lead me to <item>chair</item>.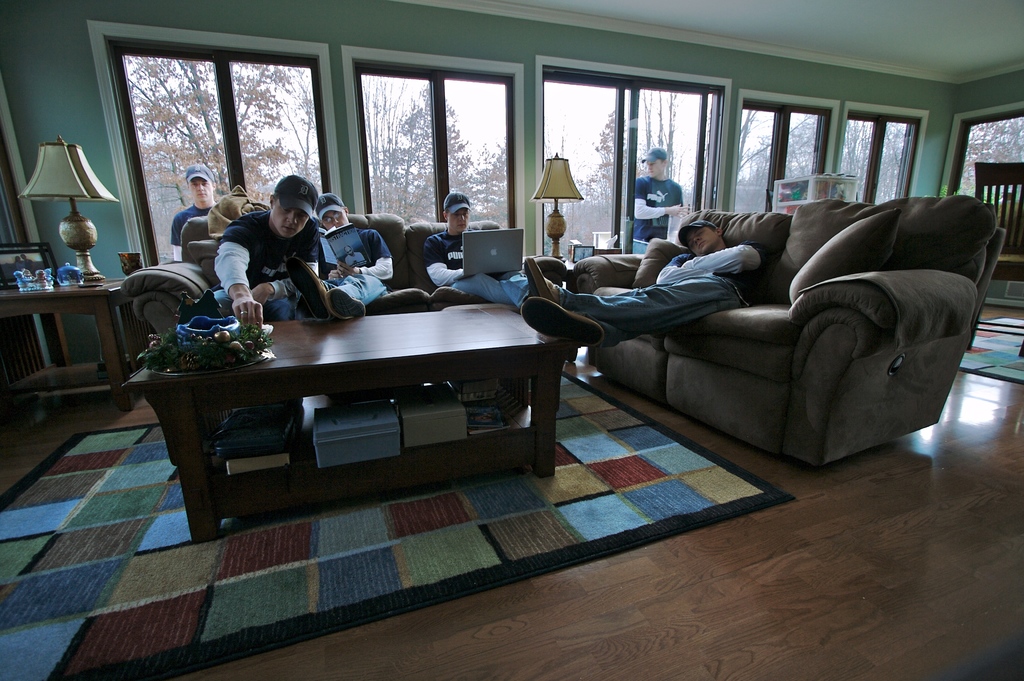
Lead to 970/158/1023/364.
